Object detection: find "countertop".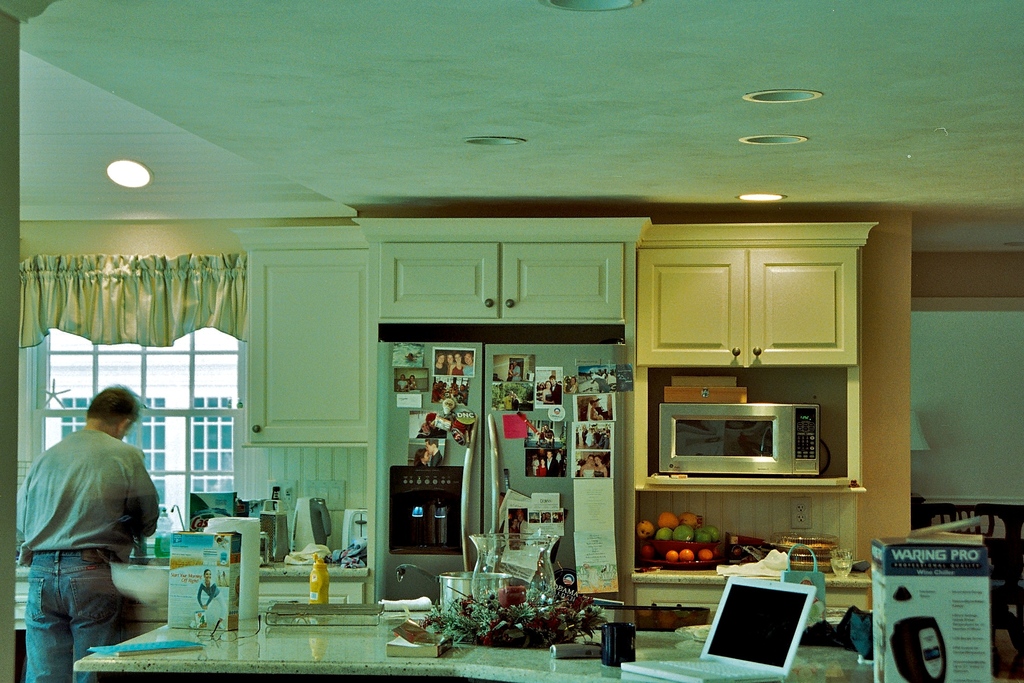
rect(3, 545, 372, 636).
